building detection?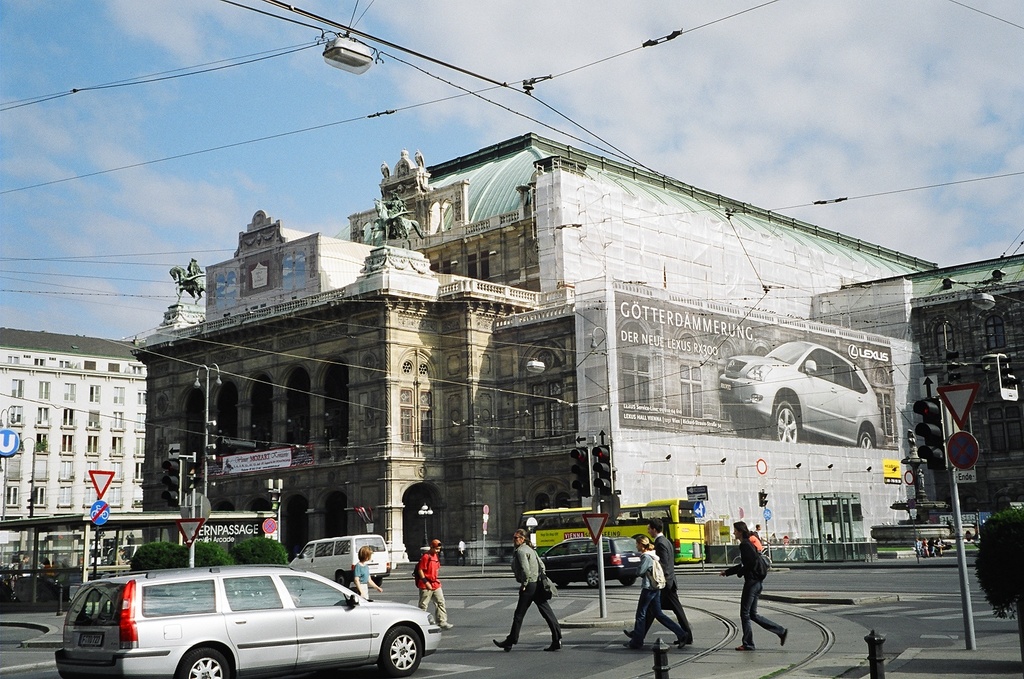
844:254:1023:558
